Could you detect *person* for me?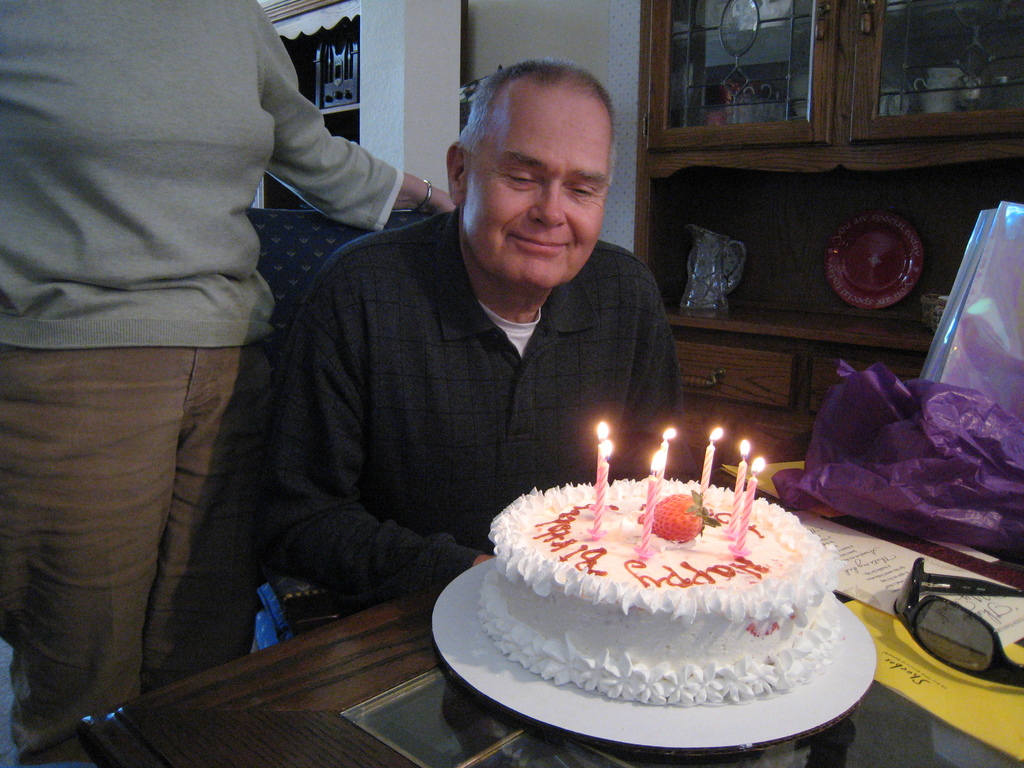
Detection result: Rect(262, 60, 685, 589).
